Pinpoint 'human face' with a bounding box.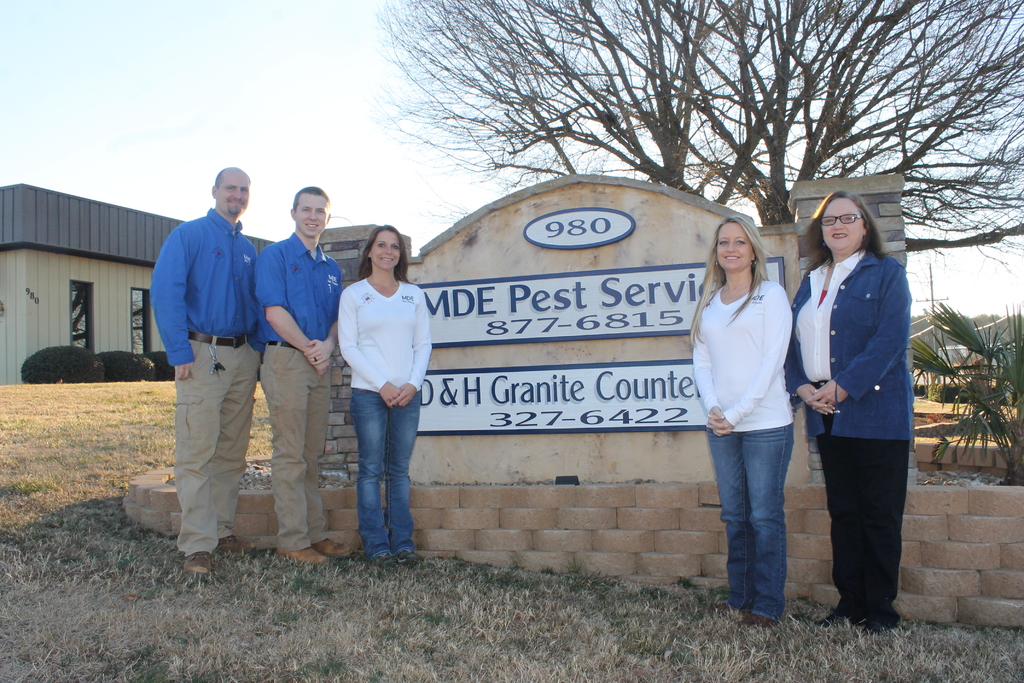
[left=364, top=215, right=408, bottom=275].
